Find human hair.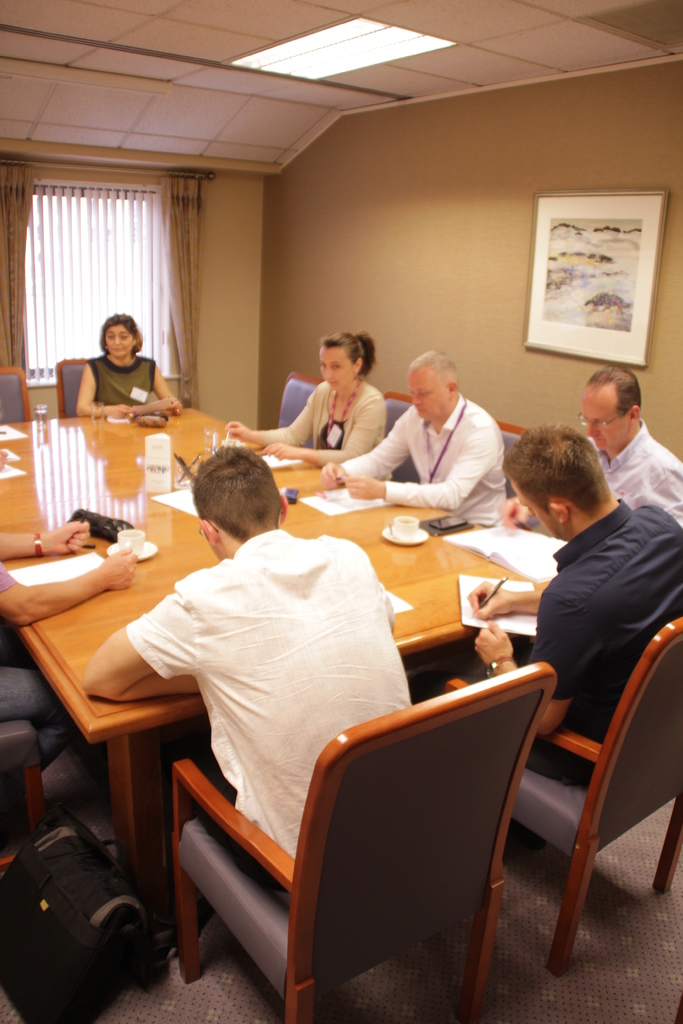
select_region(101, 314, 145, 351).
